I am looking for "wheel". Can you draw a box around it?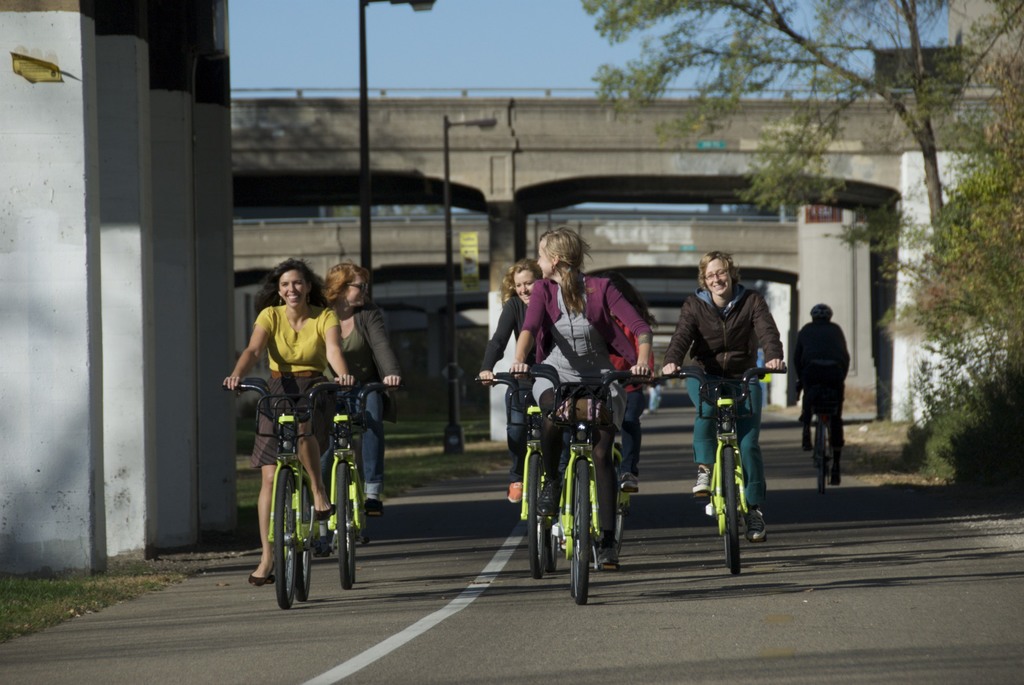
Sure, the bounding box is (337, 461, 348, 588).
